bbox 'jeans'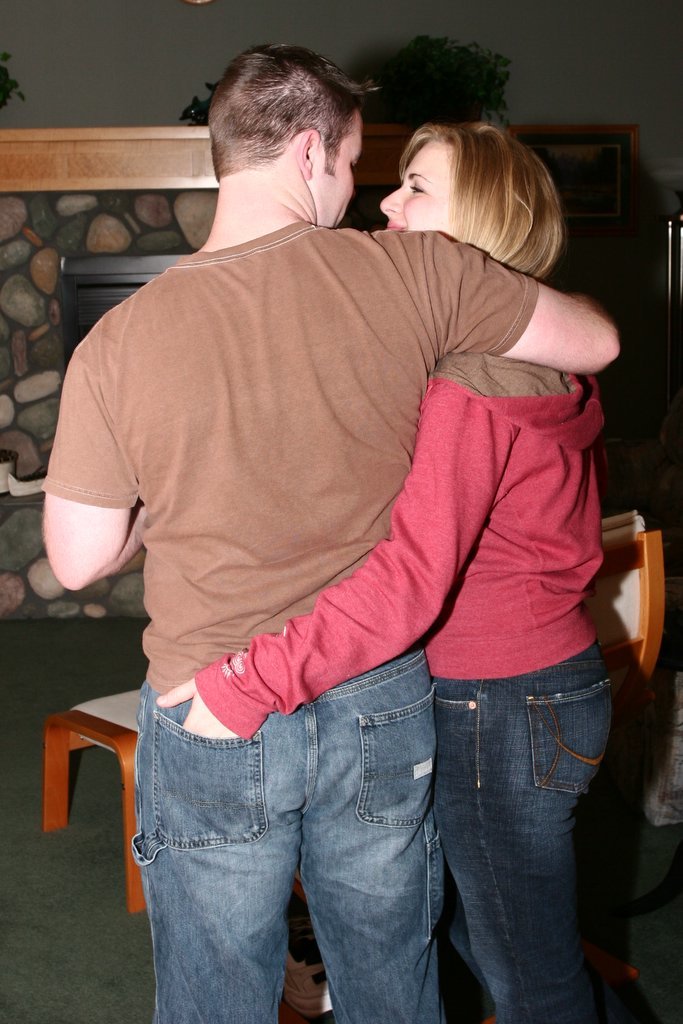
crop(437, 643, 610, 1023)
